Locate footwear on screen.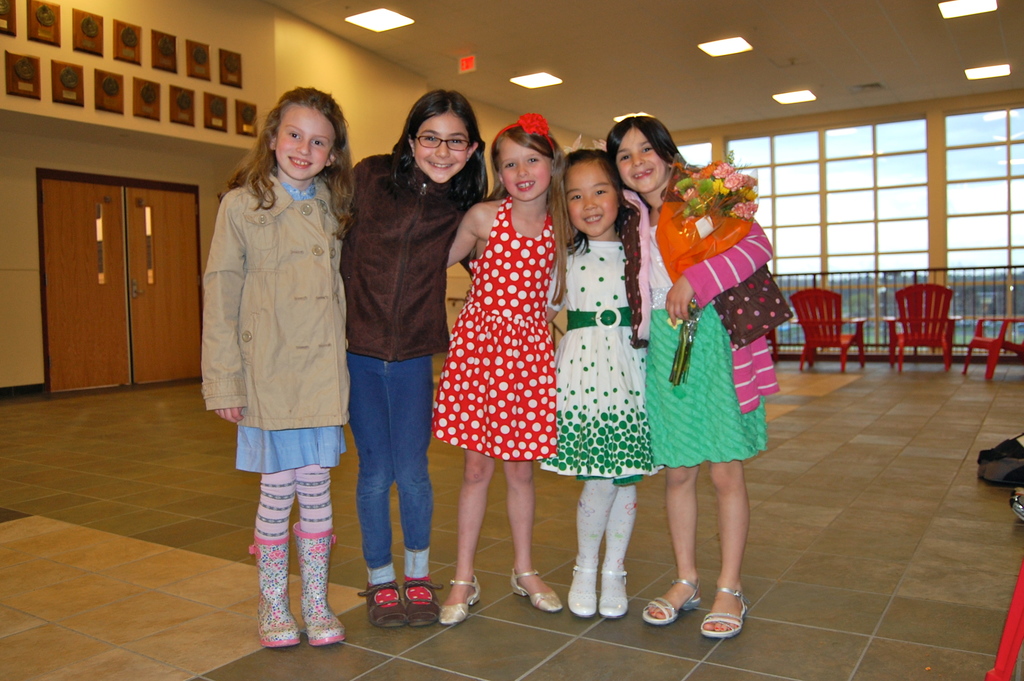
On screen at region(566, 555, 601, 621).
